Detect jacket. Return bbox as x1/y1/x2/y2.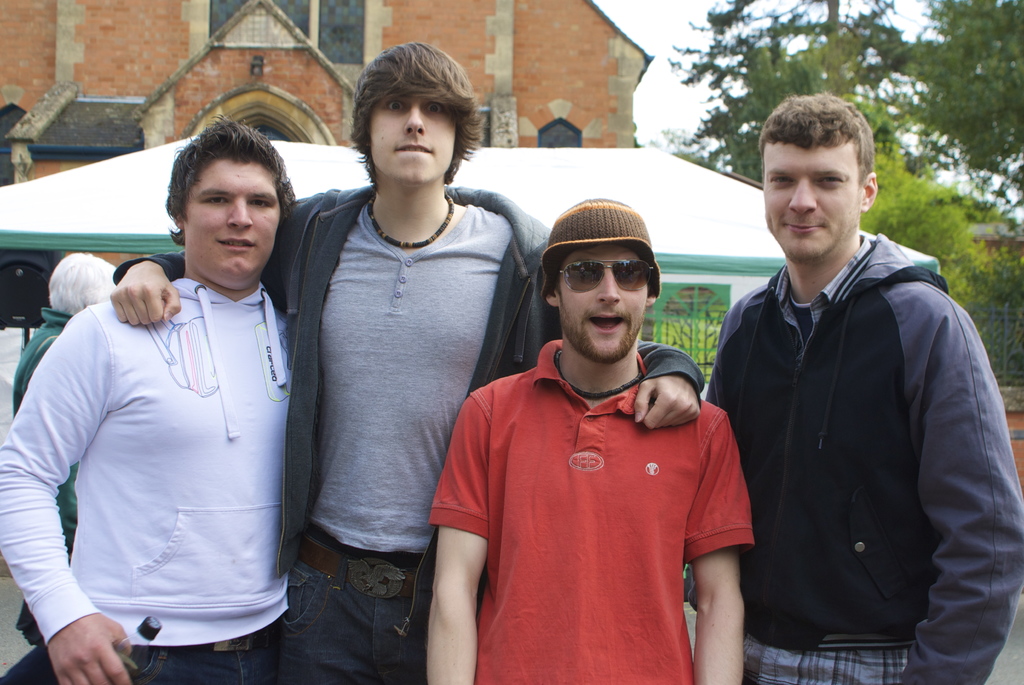
9/307/77/554.
